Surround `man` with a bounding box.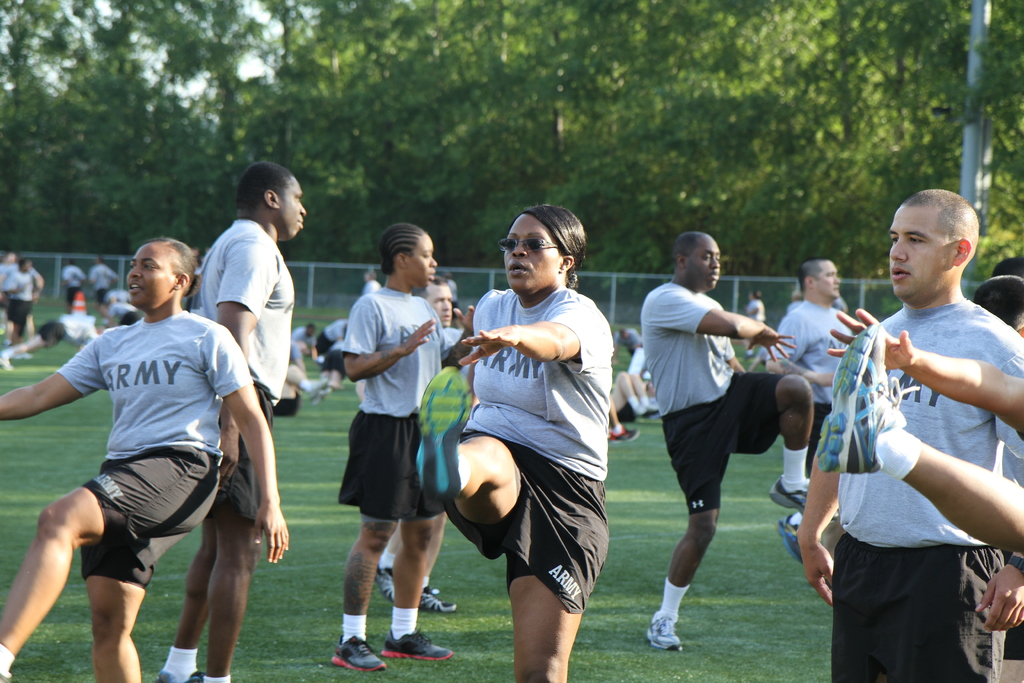
Rect(761, 262, 860, 548).
